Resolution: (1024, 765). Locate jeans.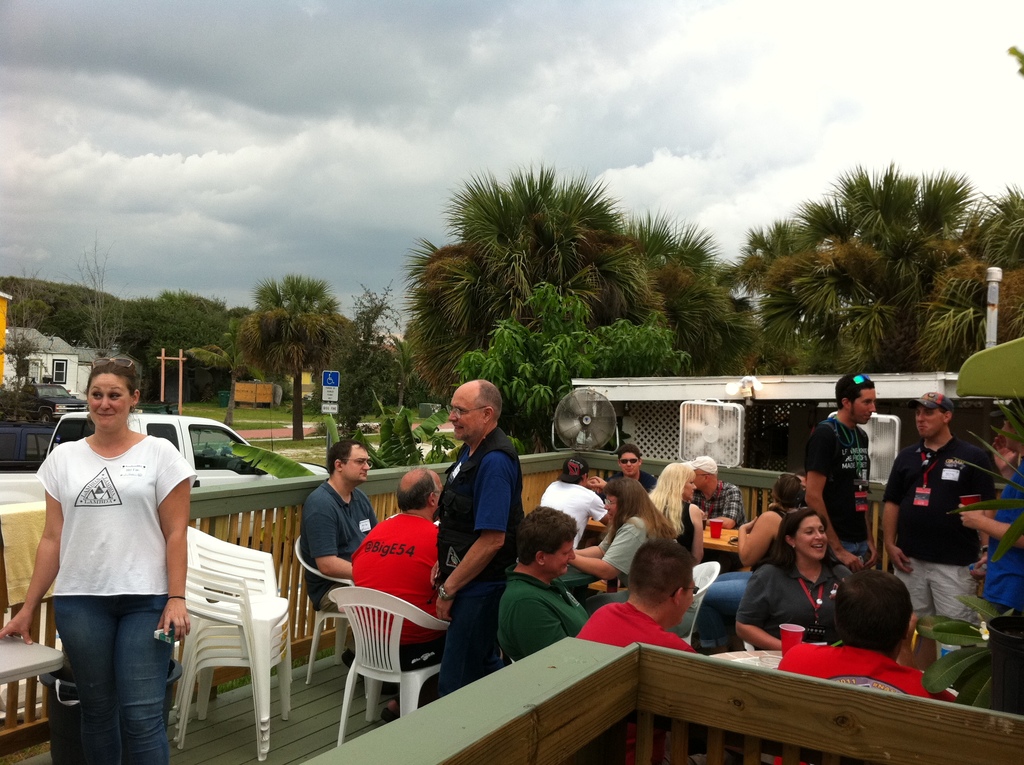
locate(694, 565, 754, 643).
